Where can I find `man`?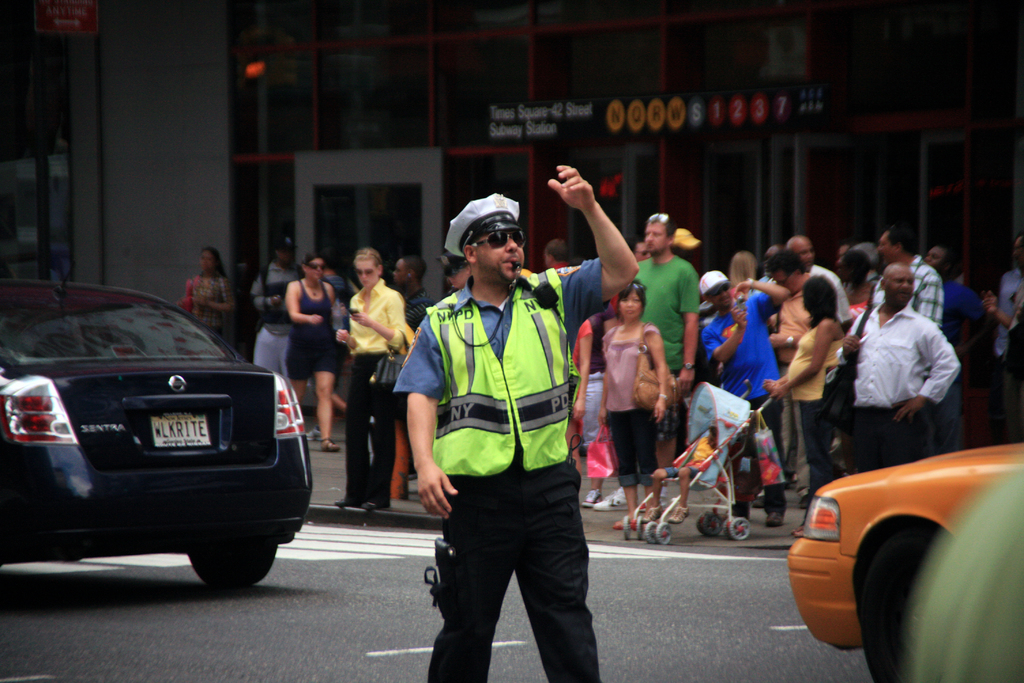
You can find it at (x1=386, y1=258, x2=431, y2=508).
